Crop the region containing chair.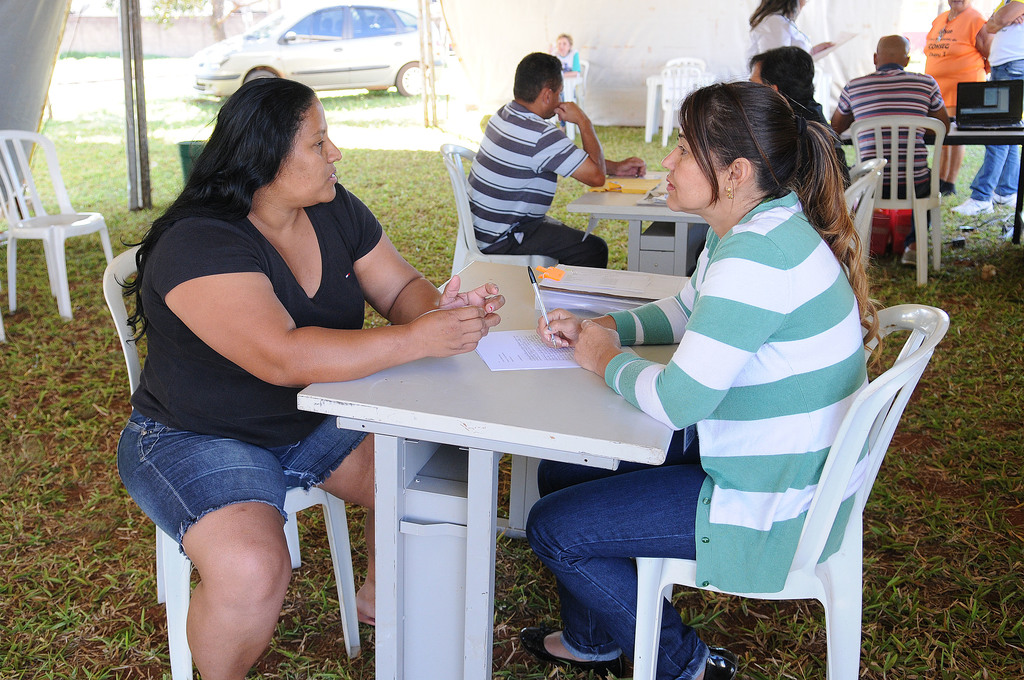
Crop region: select_region(836, 152, 888, 232).
